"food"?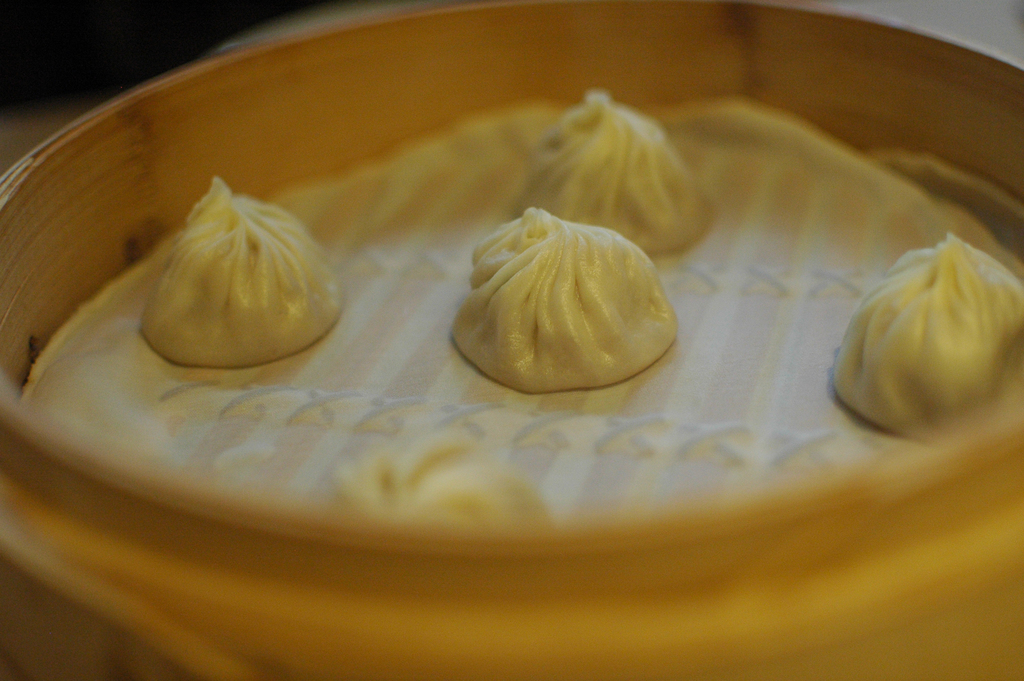
12:83:1023:532
